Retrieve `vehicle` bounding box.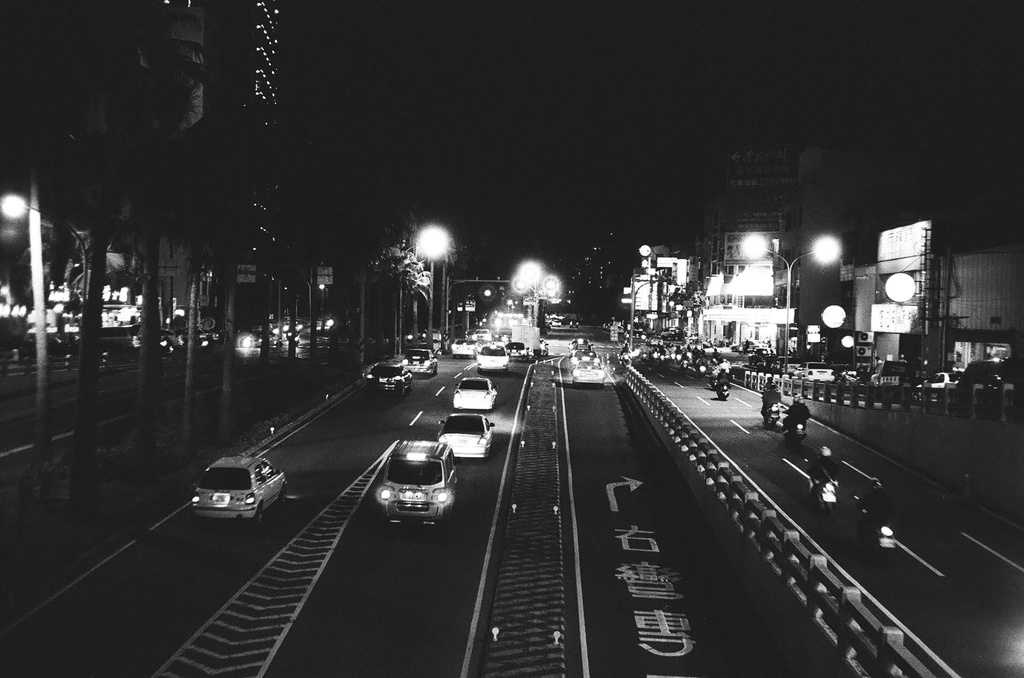
Bounding box: [191,453,289,524].
